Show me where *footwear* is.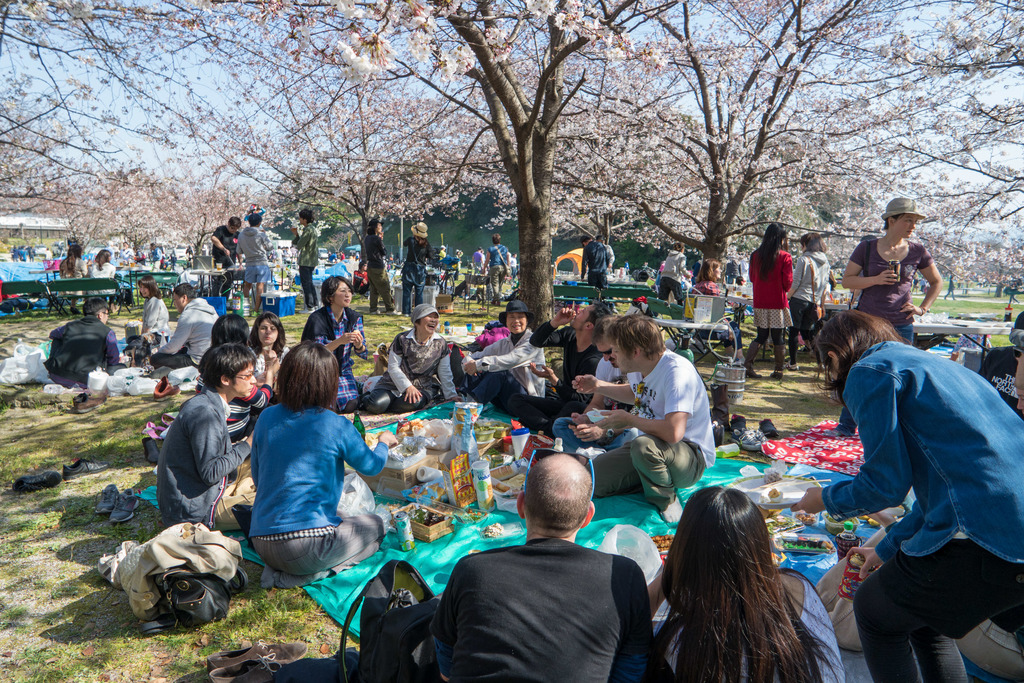
*footwear* is at 95:486:116:514.
